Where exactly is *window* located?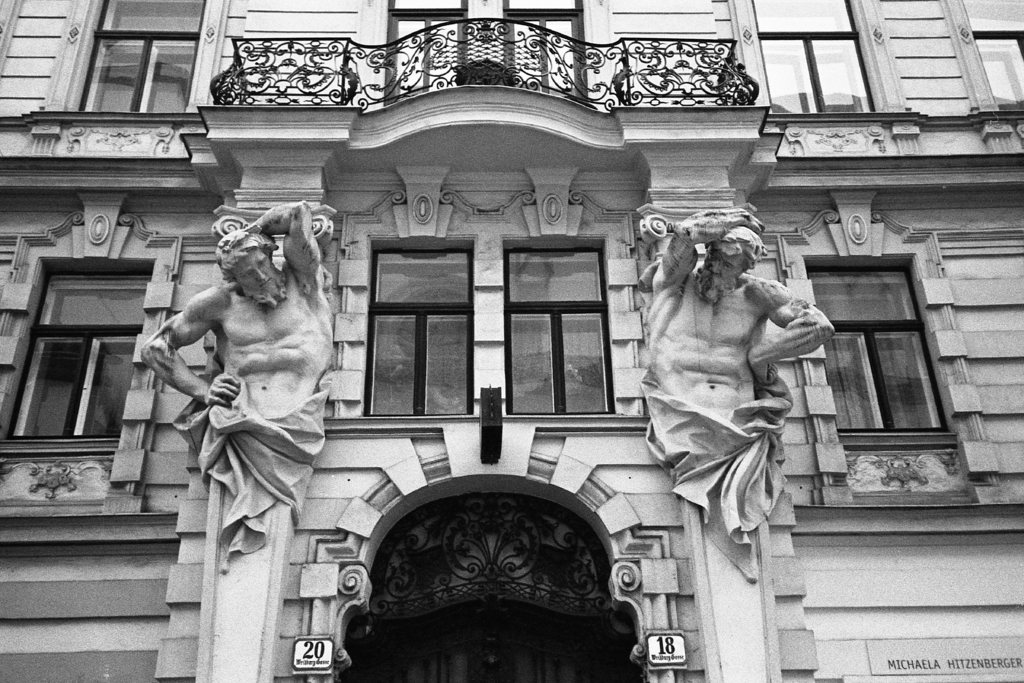
Its bounding box is box(803, 254, 960, 454).
